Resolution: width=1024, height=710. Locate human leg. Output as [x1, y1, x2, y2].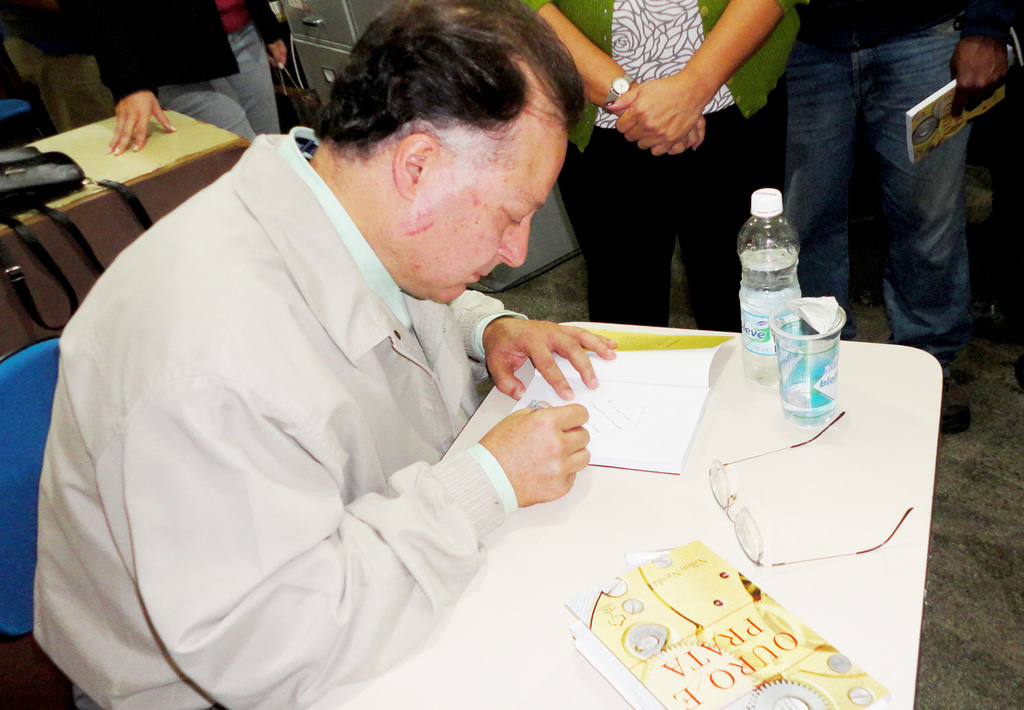
[650, 91, 735, 334].
